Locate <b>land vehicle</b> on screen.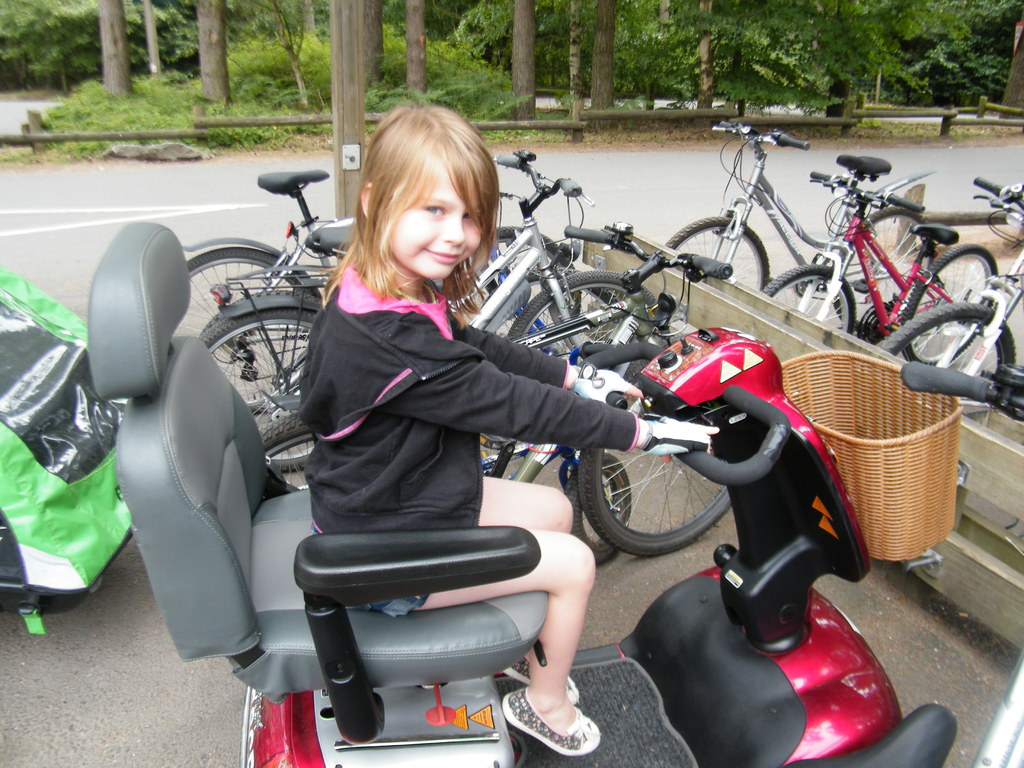
On screen at box(201, 147, 657, 491).
